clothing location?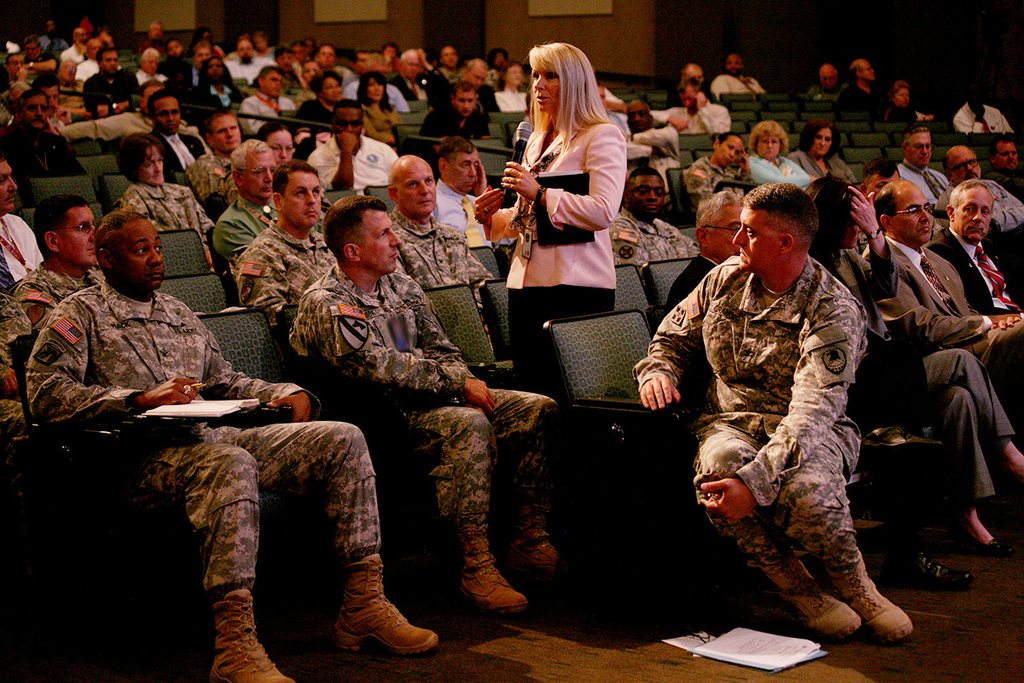
[x1=418, y1=96, x2=488, y2=143]
